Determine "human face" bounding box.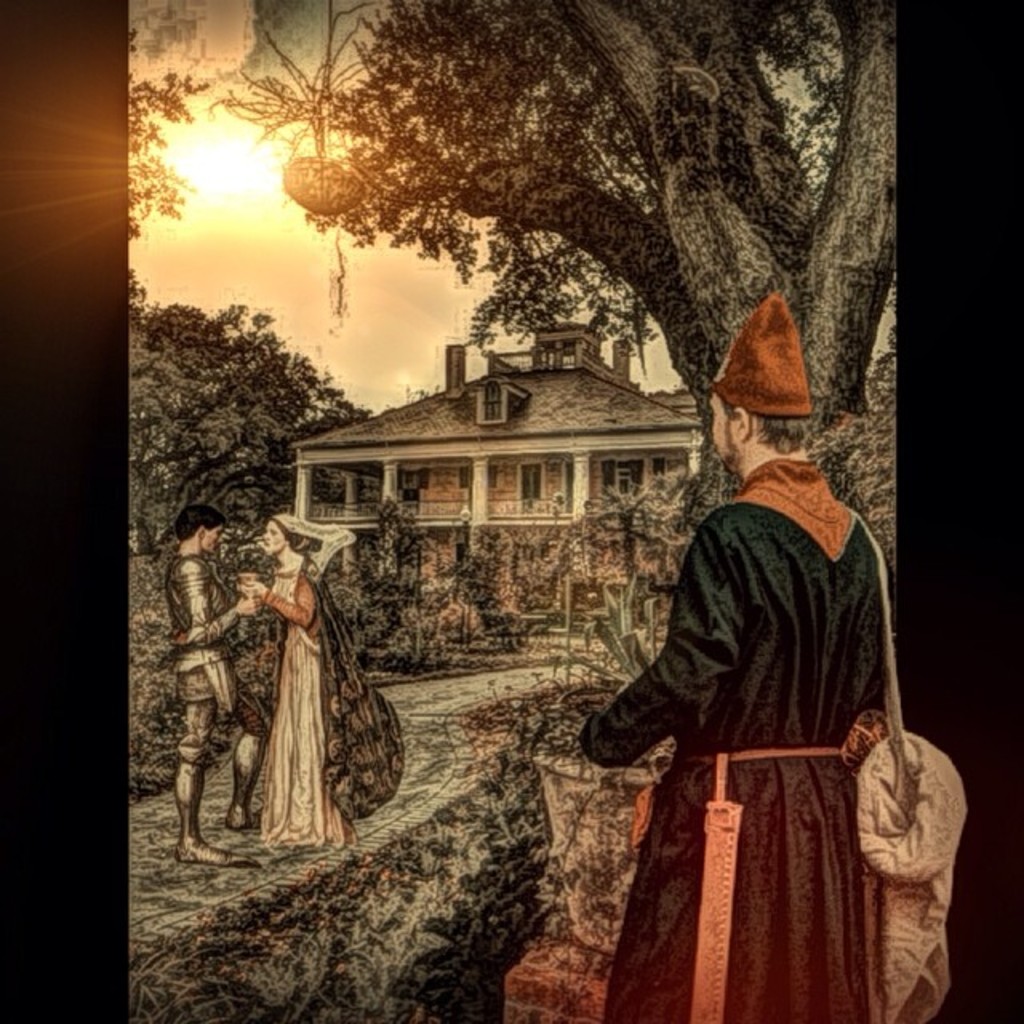
Determined: [258, 515, 280, 555].
